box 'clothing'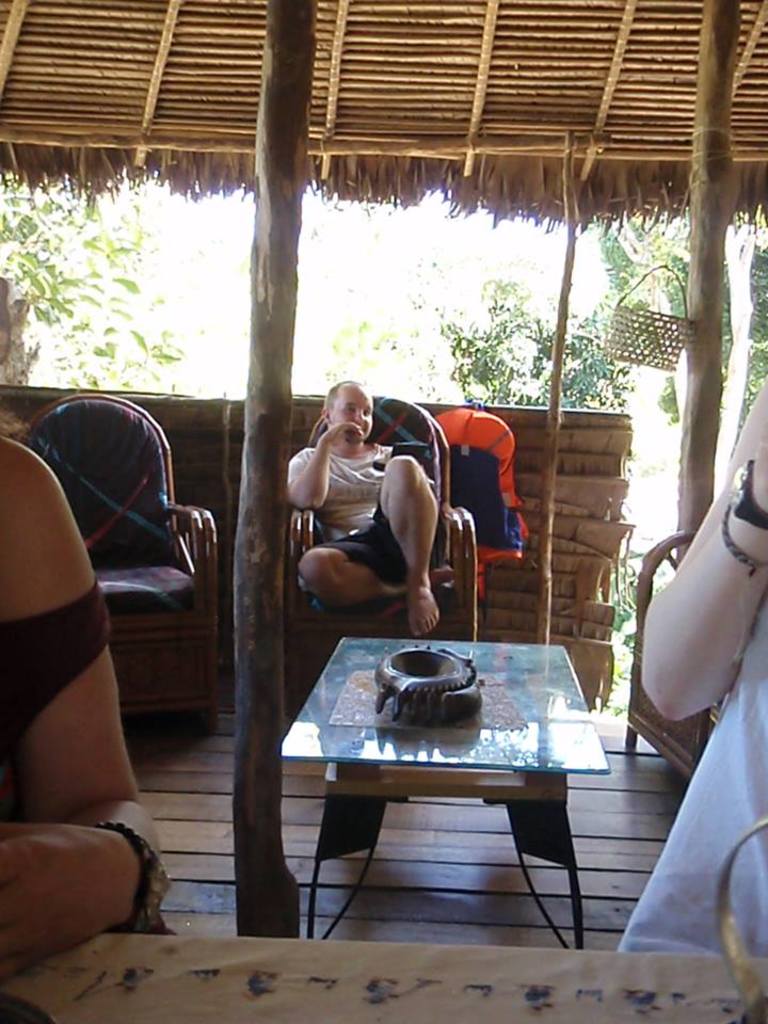
[0, 574, 110, 734]
